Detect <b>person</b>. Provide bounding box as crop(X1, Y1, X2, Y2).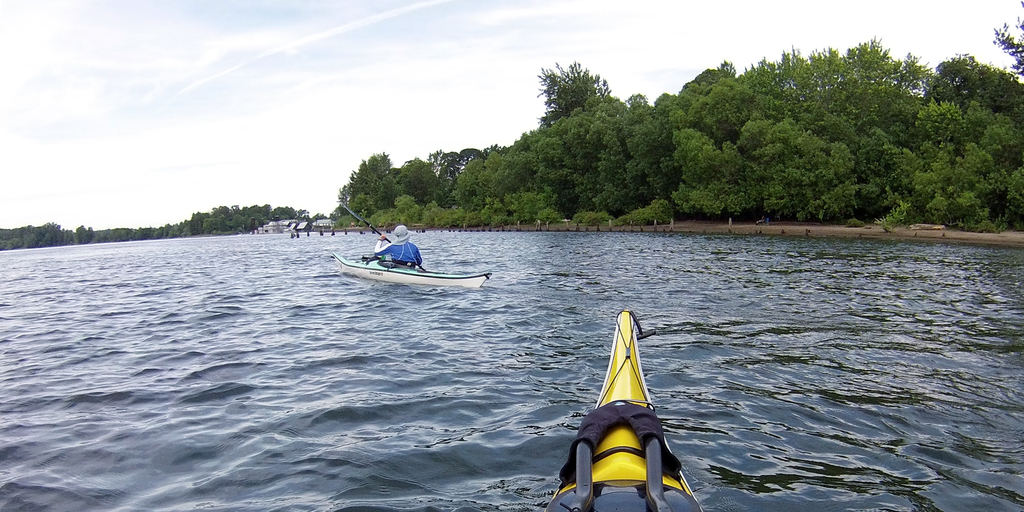
crop(376, 225, 424, 259).
